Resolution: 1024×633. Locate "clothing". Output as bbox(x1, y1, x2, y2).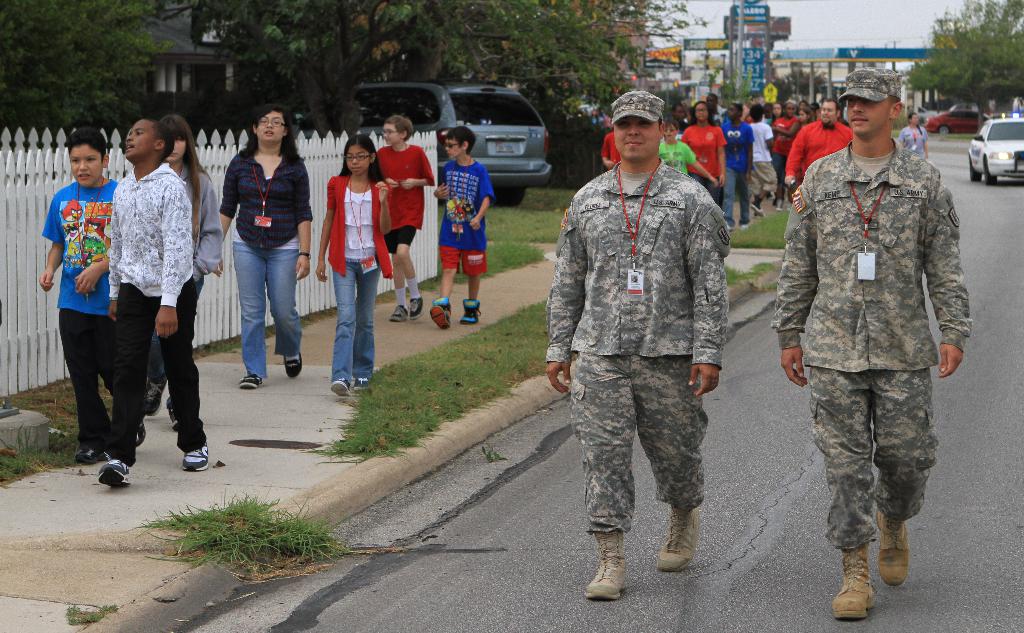
bbox(780, 116, 846, 178).
